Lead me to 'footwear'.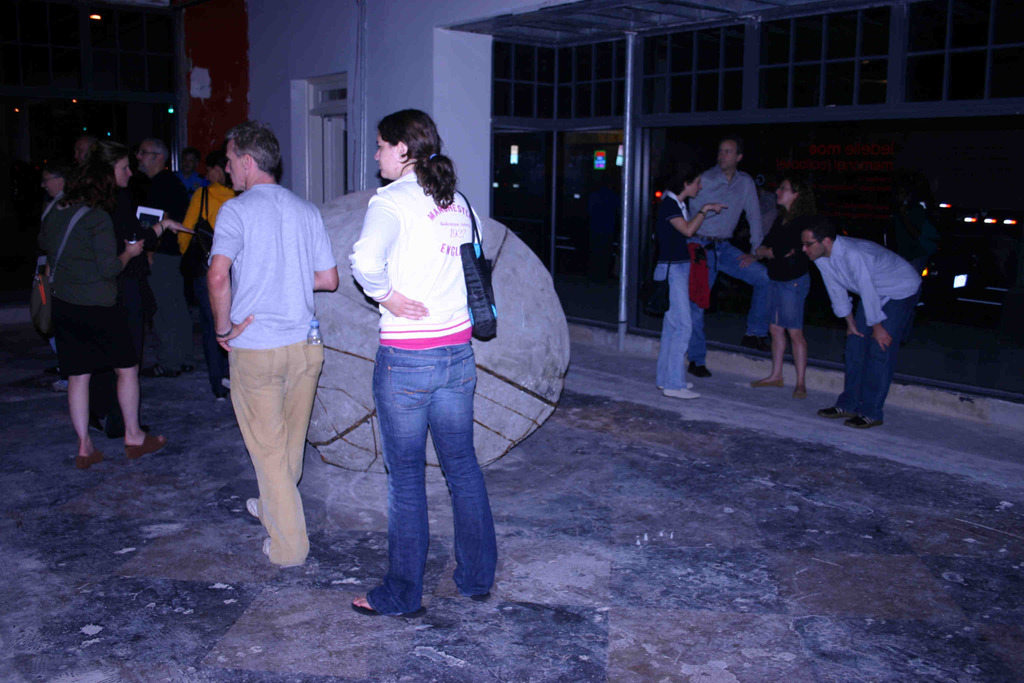
Lead to rect(74, 447, 106, 468).
